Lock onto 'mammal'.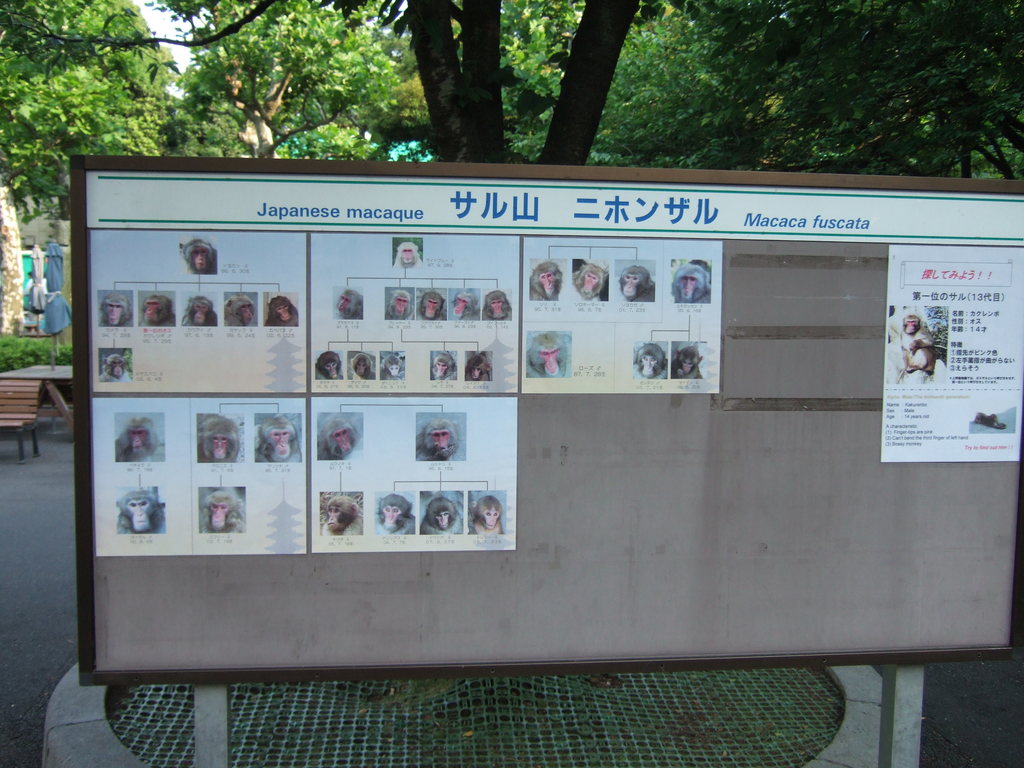
Locked: box(568, 260, 608, 302).
